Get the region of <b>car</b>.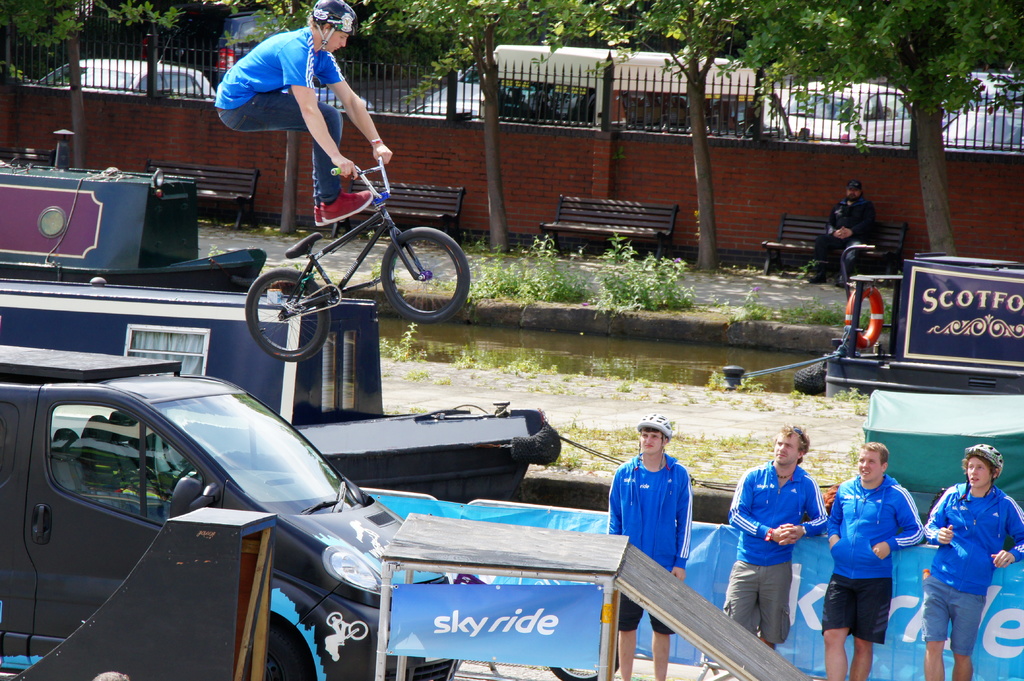
select_region(120, 12, 286, 91).
